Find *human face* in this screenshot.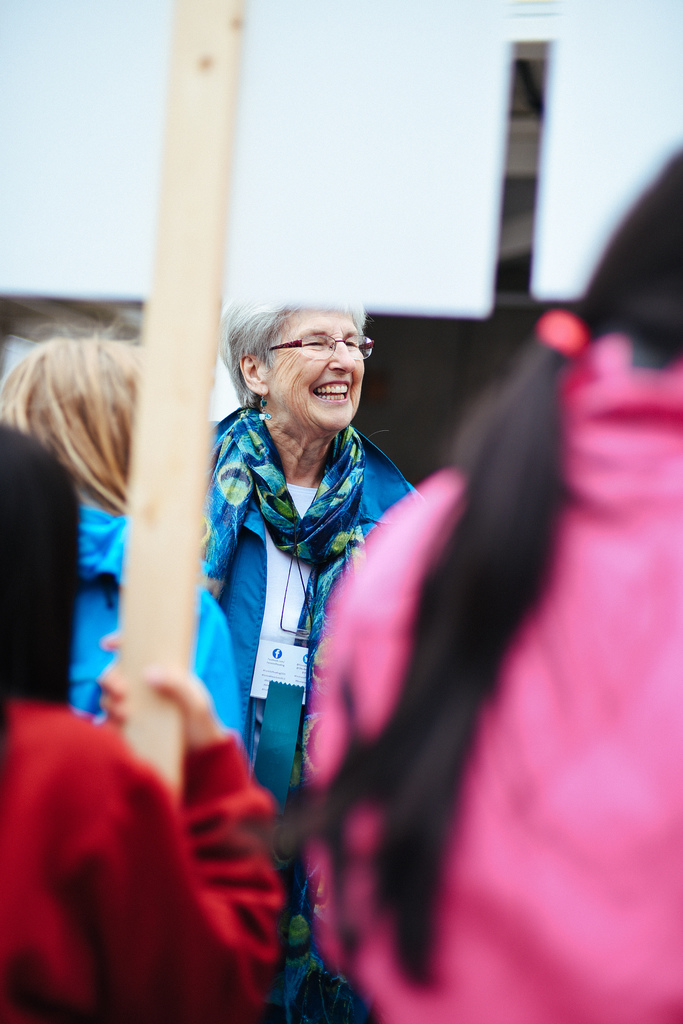
The bounding box for *human face* is [273, 312, 365, 430].
